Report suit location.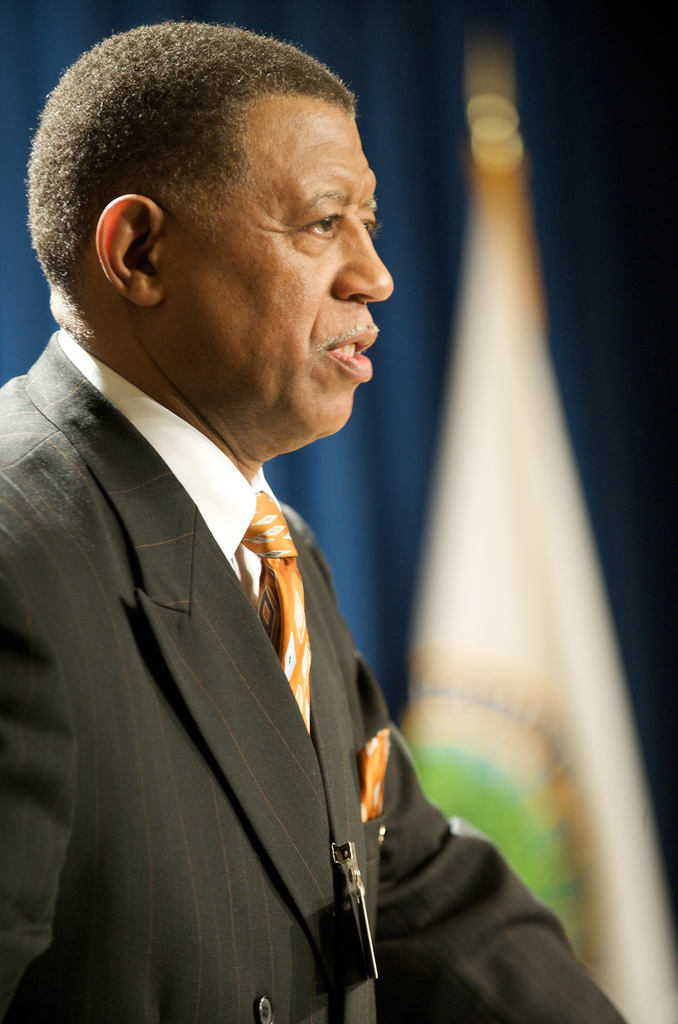
Report: detection(1, 323, 618, 1023).
